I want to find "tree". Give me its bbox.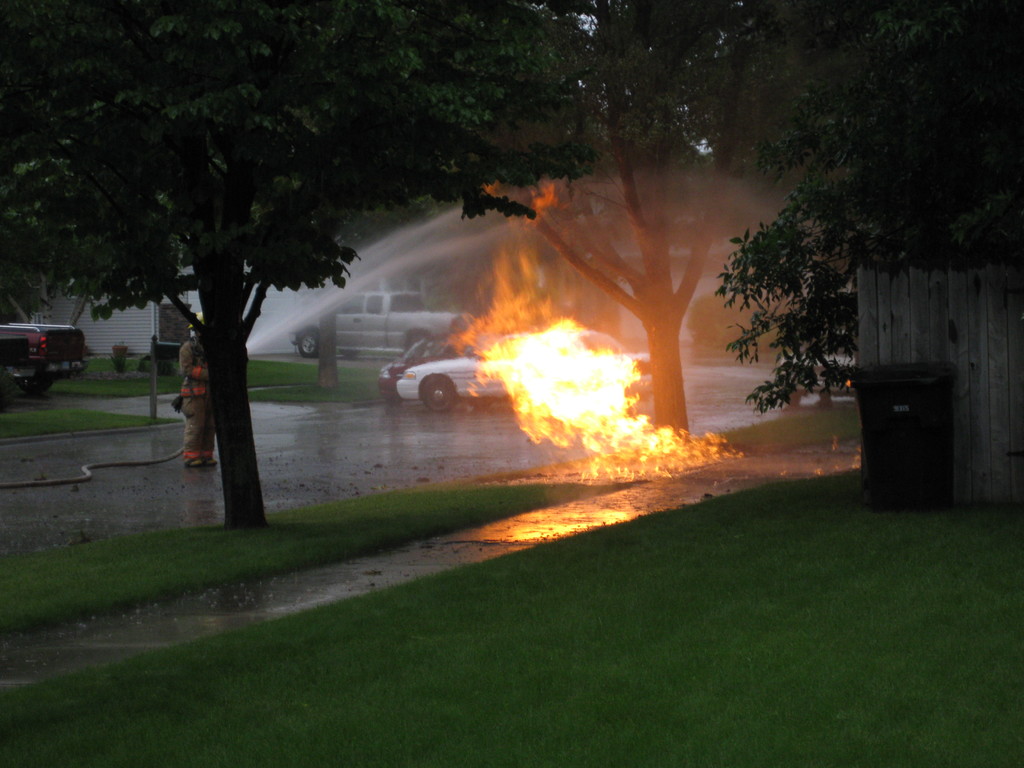
Rect(372, 0, 966, 442).
